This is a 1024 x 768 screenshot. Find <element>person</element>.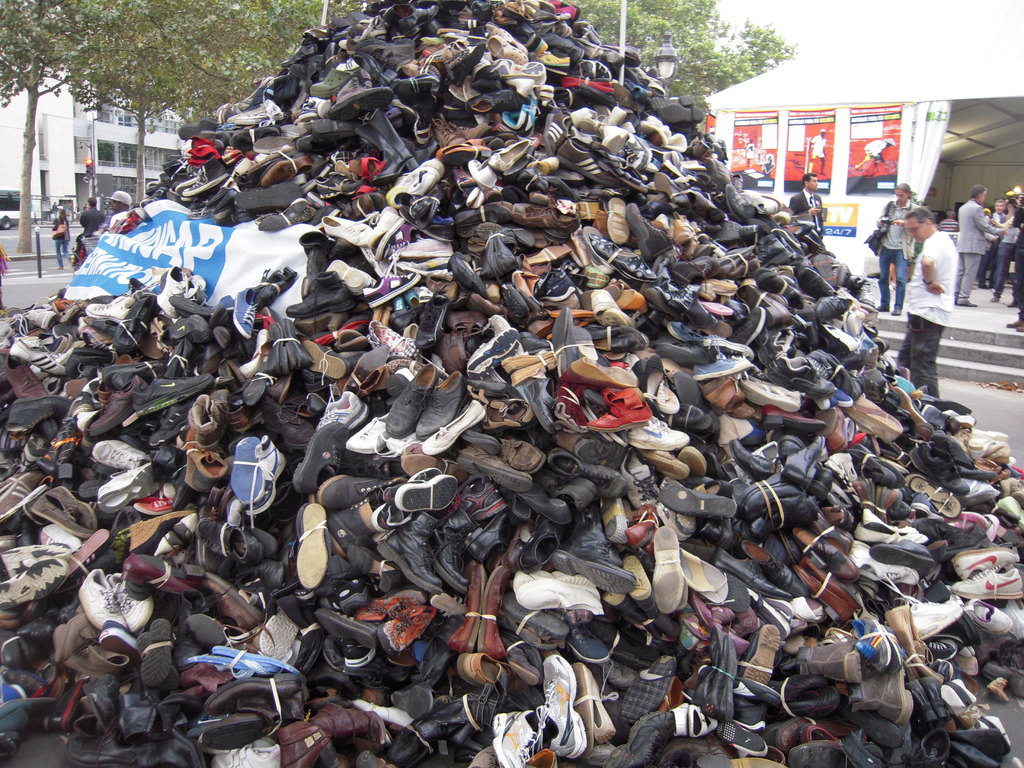
Bounding box: detection(111, 189, 132, 231).
